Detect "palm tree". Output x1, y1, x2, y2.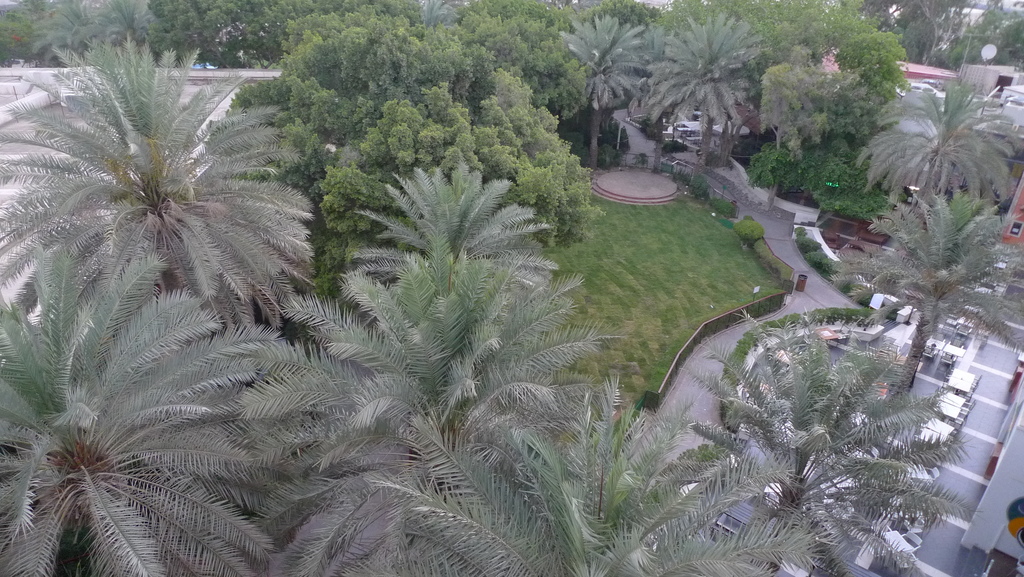
260, 275, 460, 554.
